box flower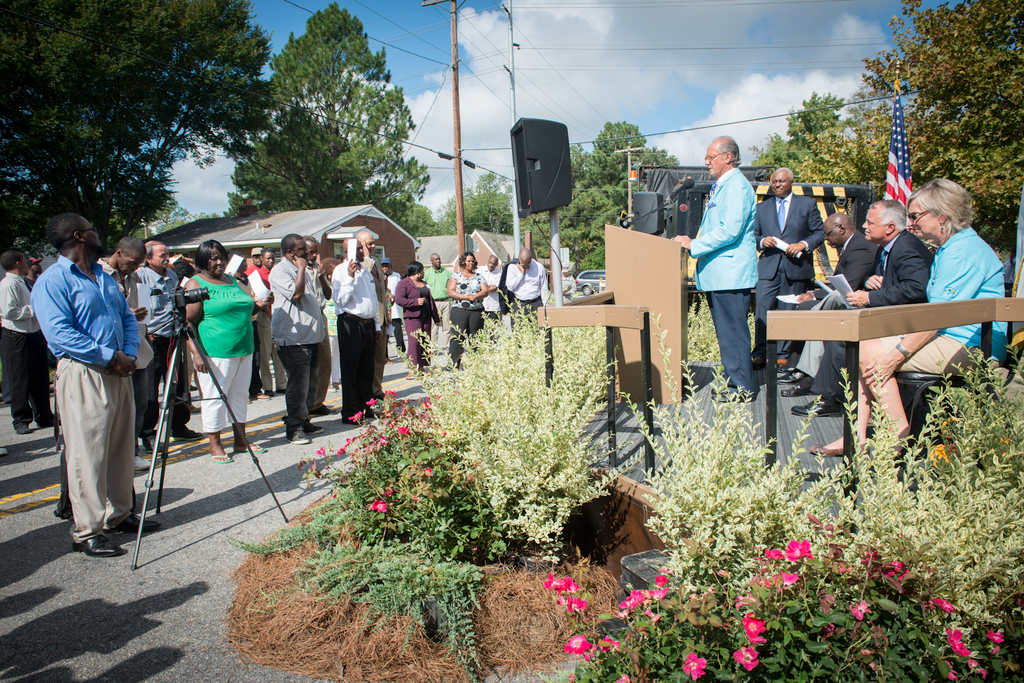
{"left": 729, "top": 643, "right": 759, "bottom": 672}
